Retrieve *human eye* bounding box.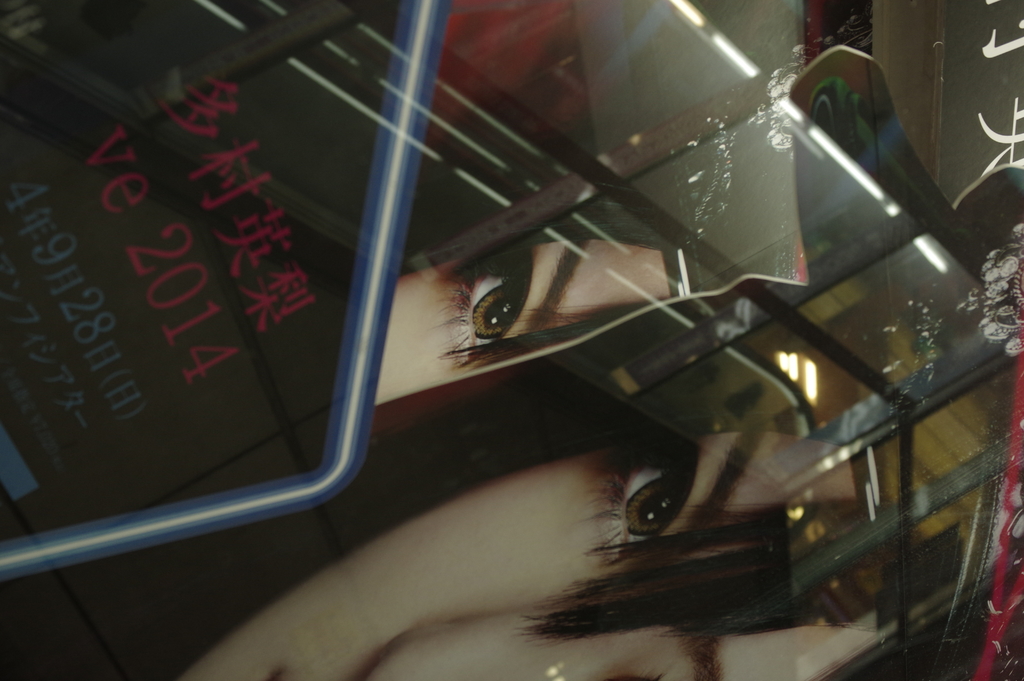
Bounding box: box=[439, 242, 539, 370].
